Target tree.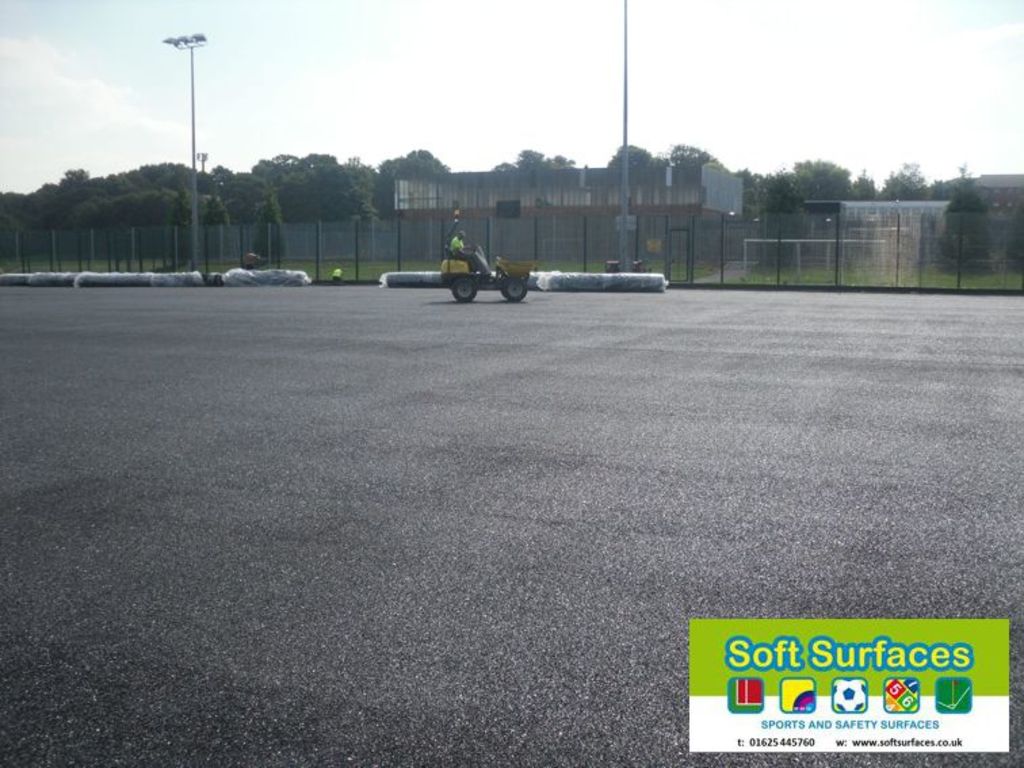
Target region: left=302, top=152, right=351, bottom=167.
